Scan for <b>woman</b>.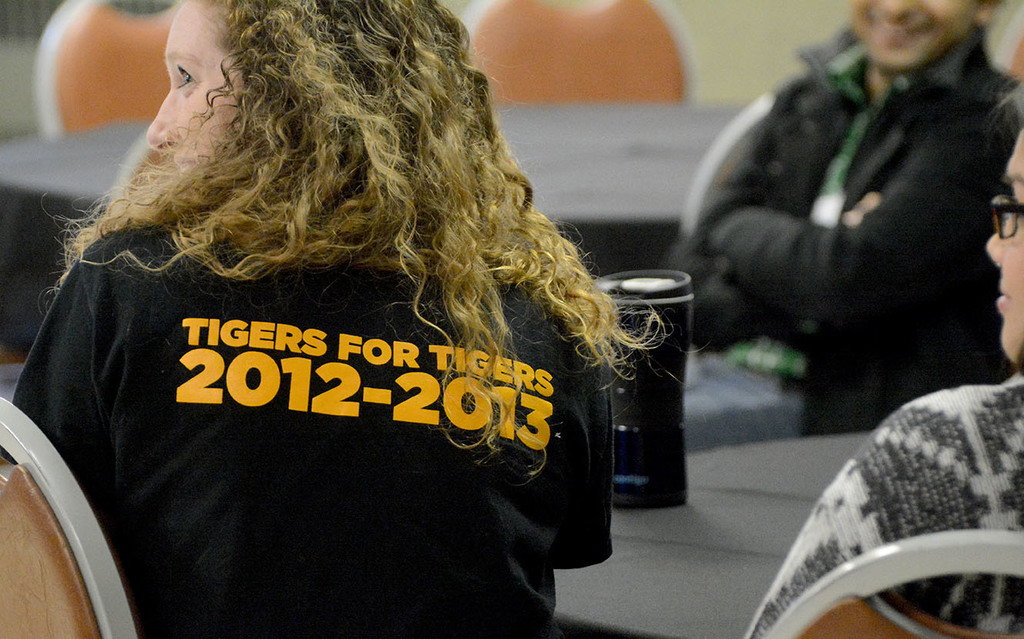
Scan result: (x1=0, y1=0, x2=673, y2=638).
